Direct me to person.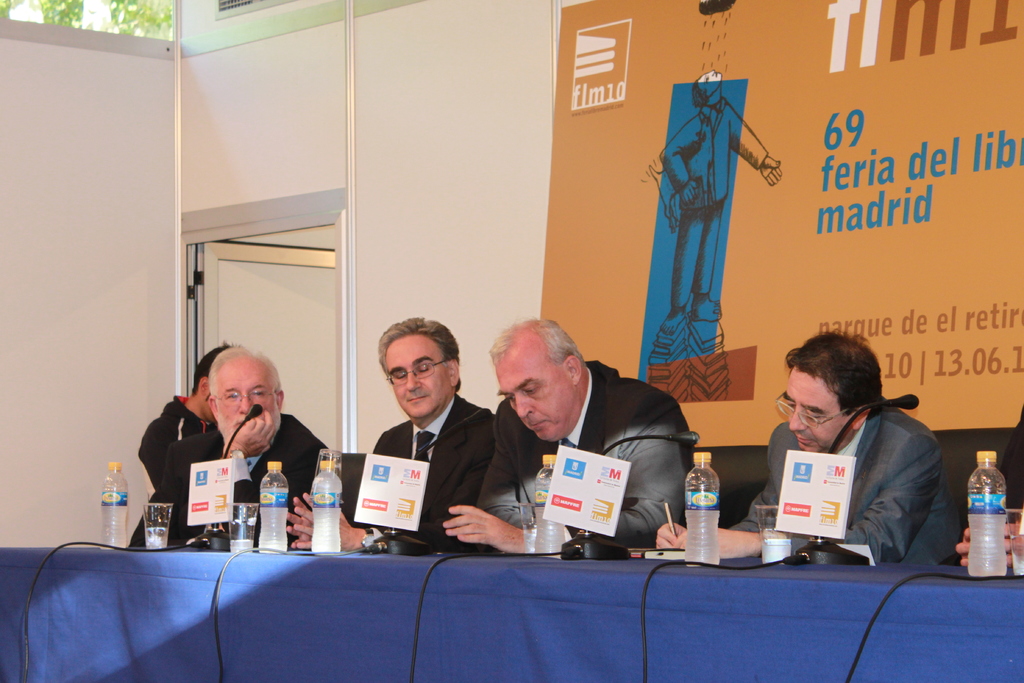
Direction: (280, 317, 499, 559).
